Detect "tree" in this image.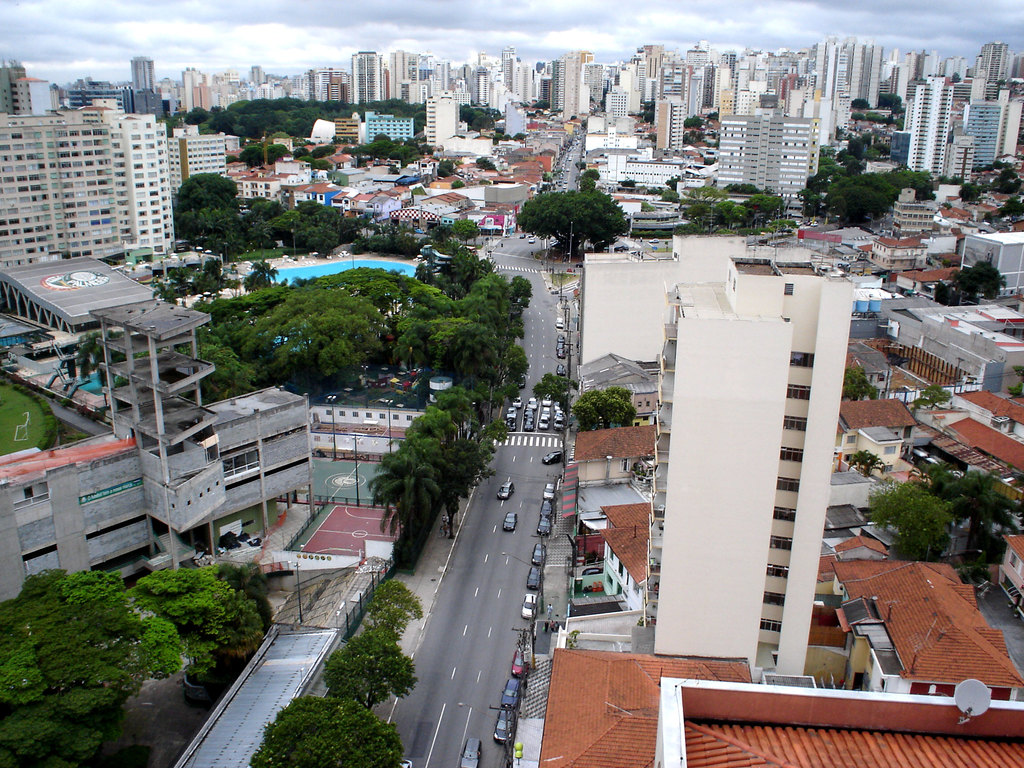
Detection: 578,160,586,168.
